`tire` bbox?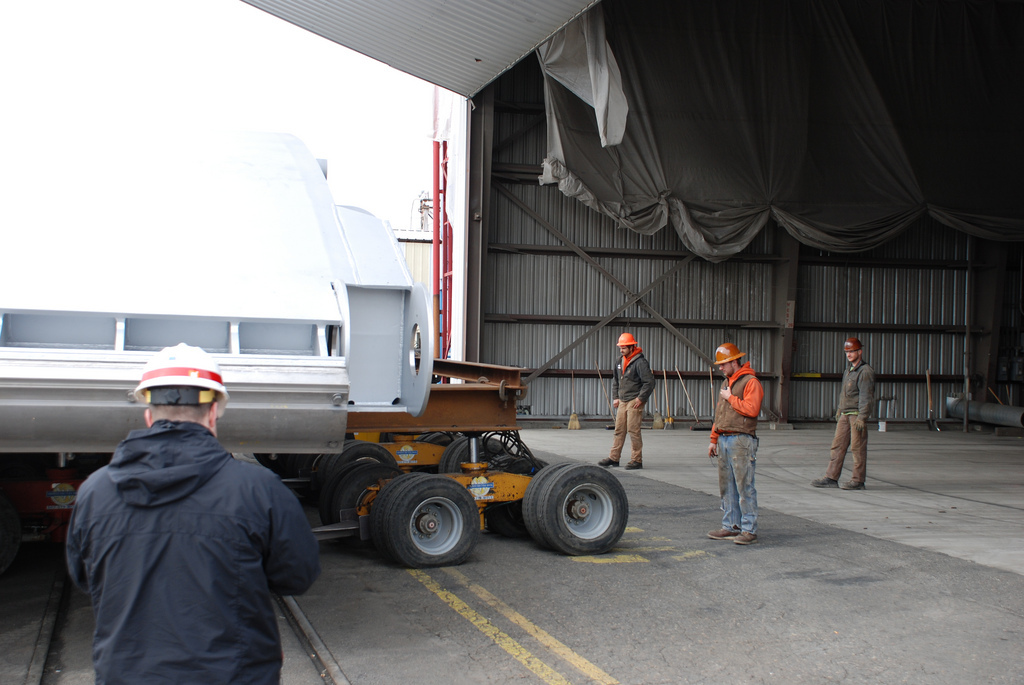
x1=382 y1=476 x2=484 y2=568
